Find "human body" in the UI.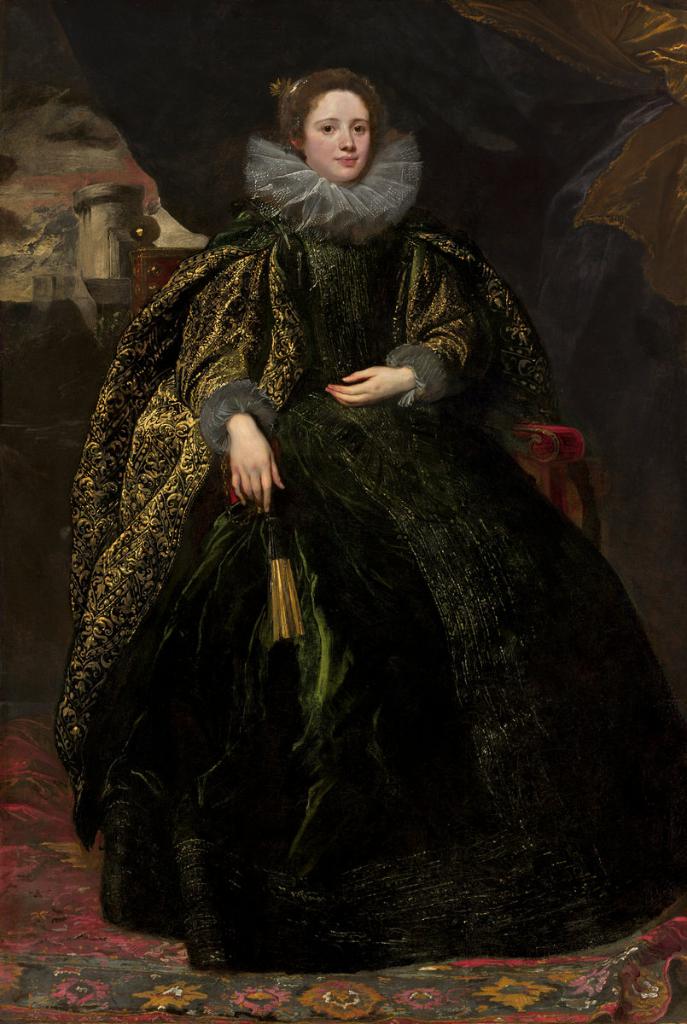
UI element at 67/119/622/986.
